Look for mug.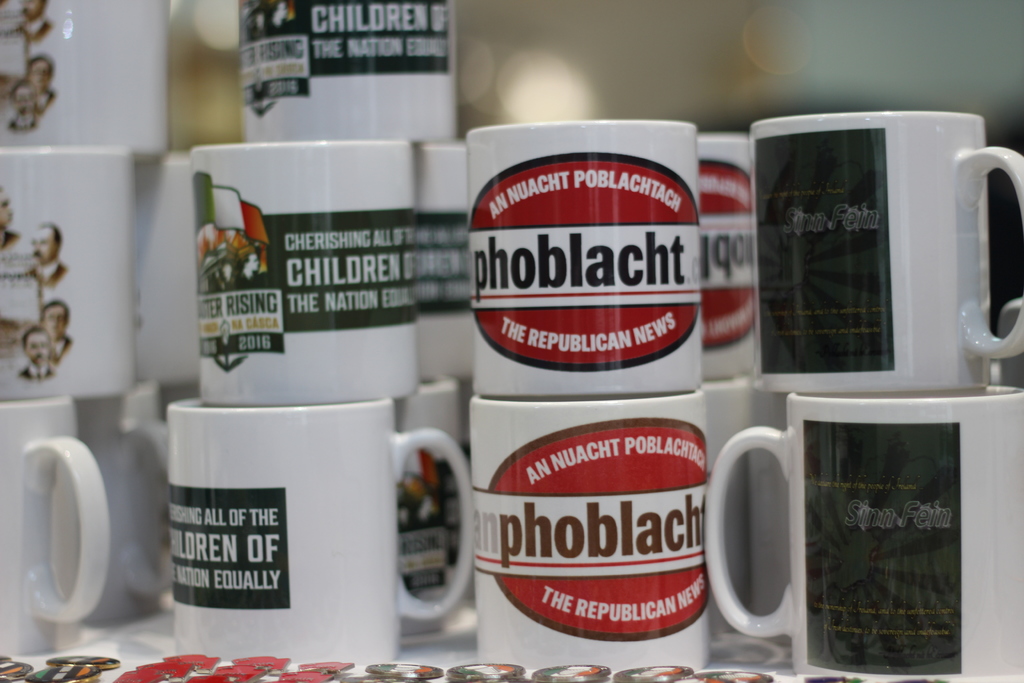
Found: 172,400,479,661.
